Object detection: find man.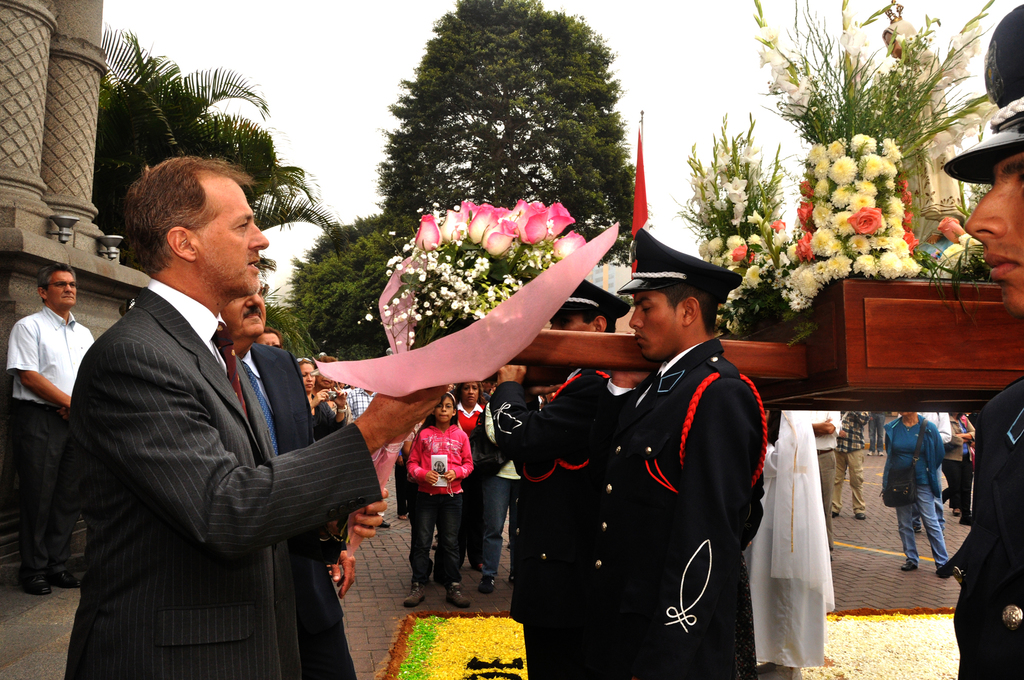
crop(508, 278, 628, 679).
